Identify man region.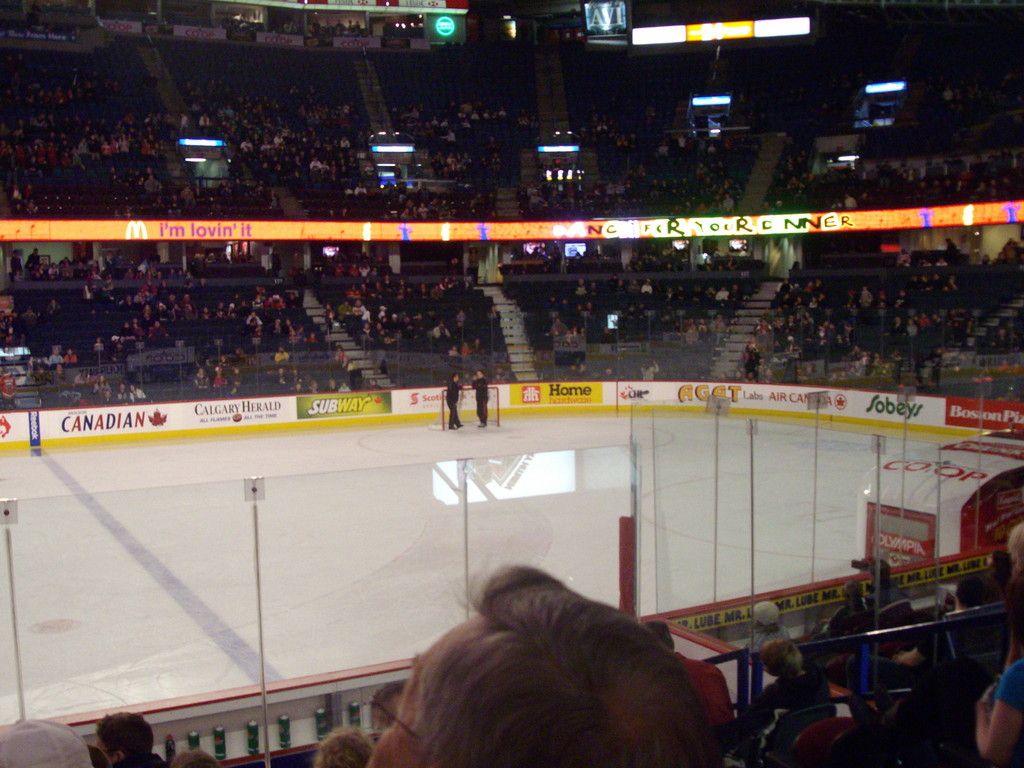
Region: l=272, t=342, r=293, b=381.
